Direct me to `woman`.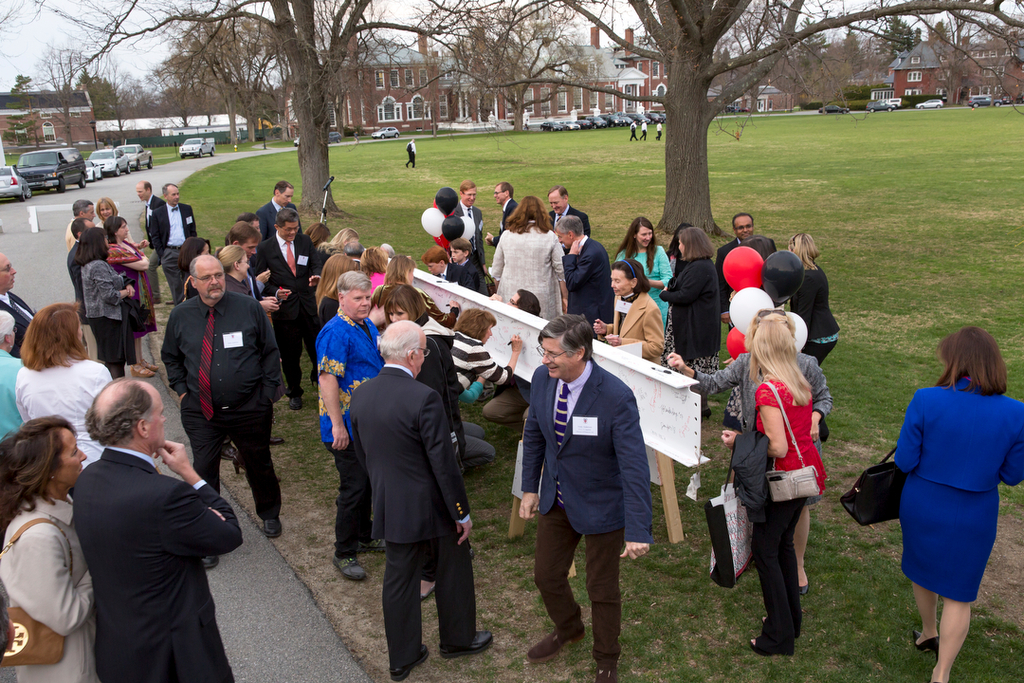
Direction: {"left": 318, "top": 228, "right": 357, "bottom": 257}.
